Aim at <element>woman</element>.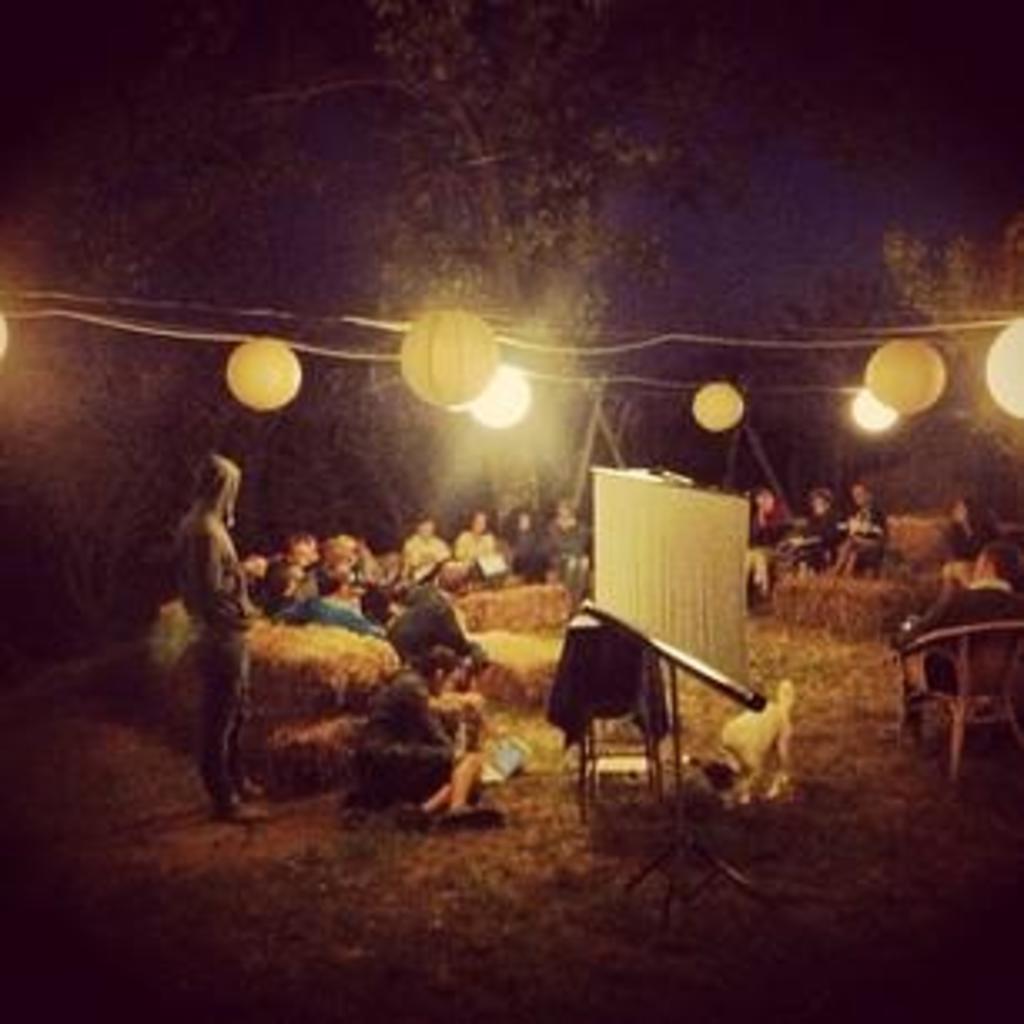
Aimed at l=786, t=482, r=847, b=586.
